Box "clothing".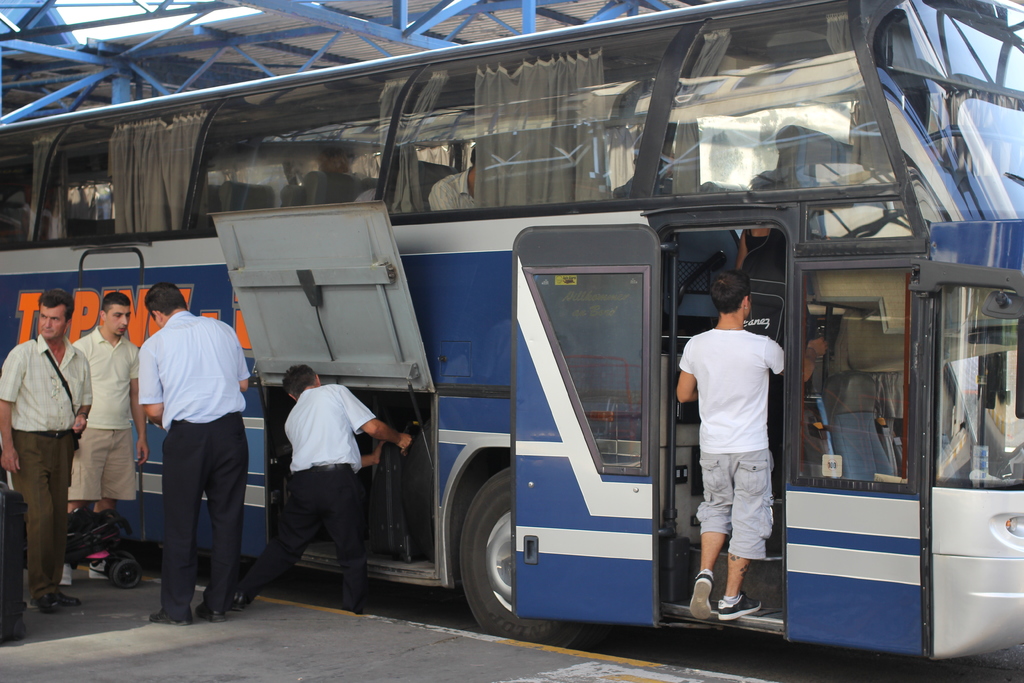
687, 293, 795, 592.
